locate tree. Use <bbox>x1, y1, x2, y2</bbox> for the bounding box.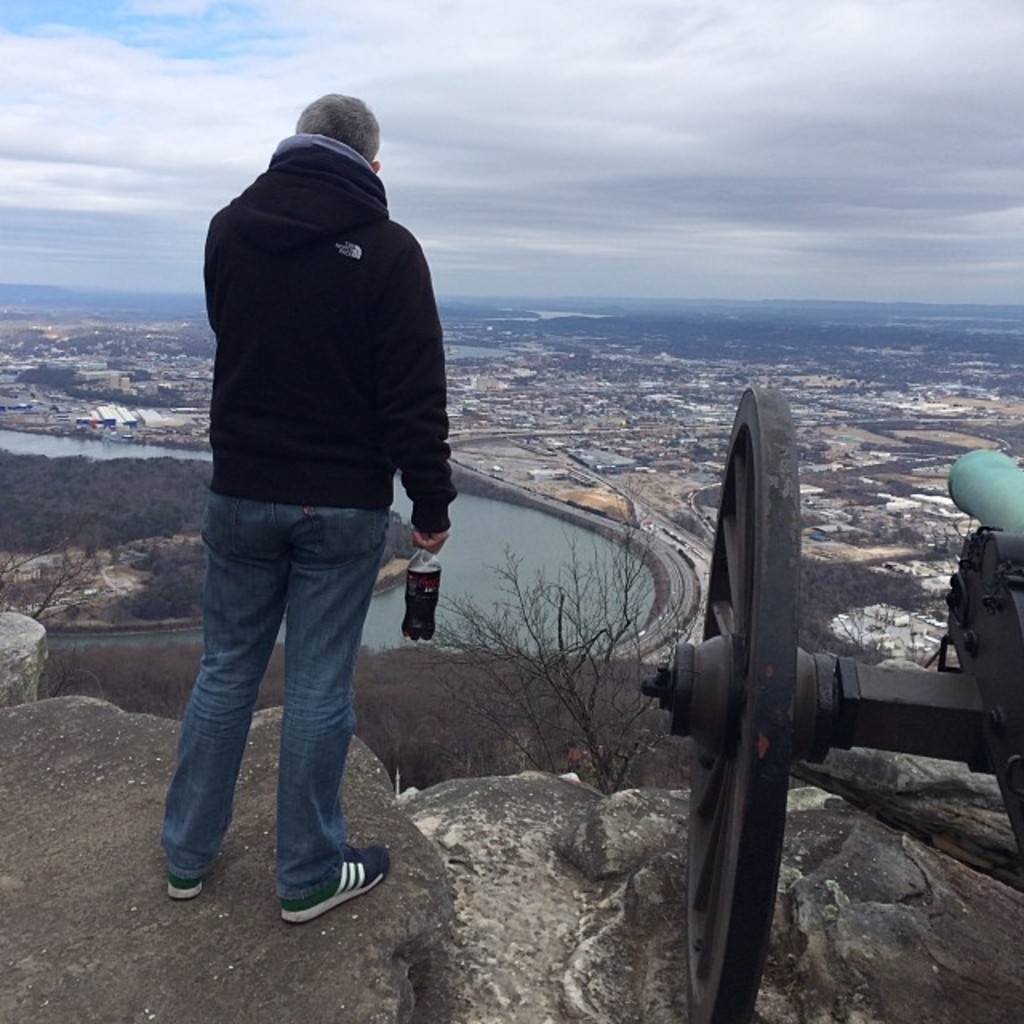
<bbox>798, 547, 922, 656</bbox>.
